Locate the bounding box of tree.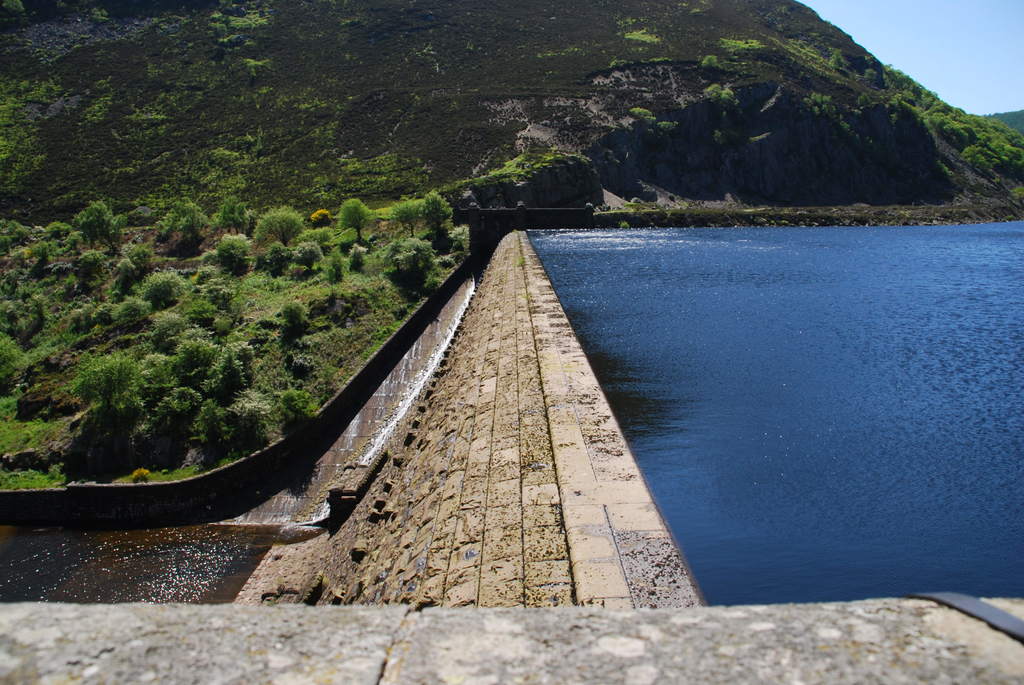
Bounding box: BBox(424, 184, 454, 240).
